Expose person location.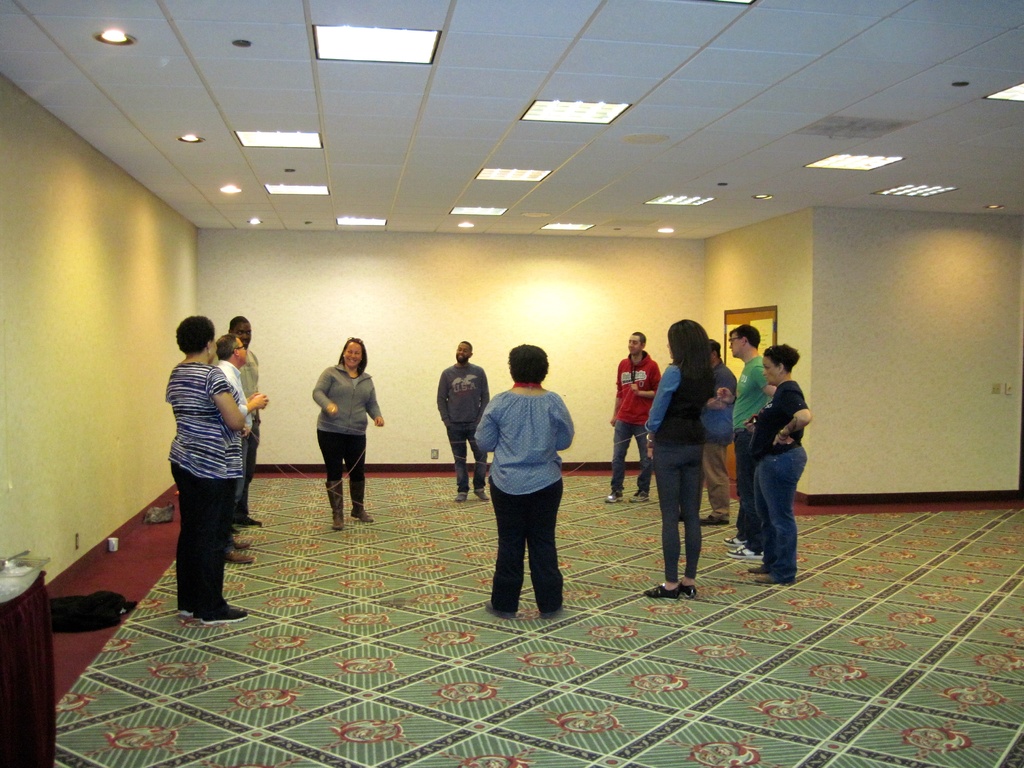
Exposed at (431,340,495,498).
